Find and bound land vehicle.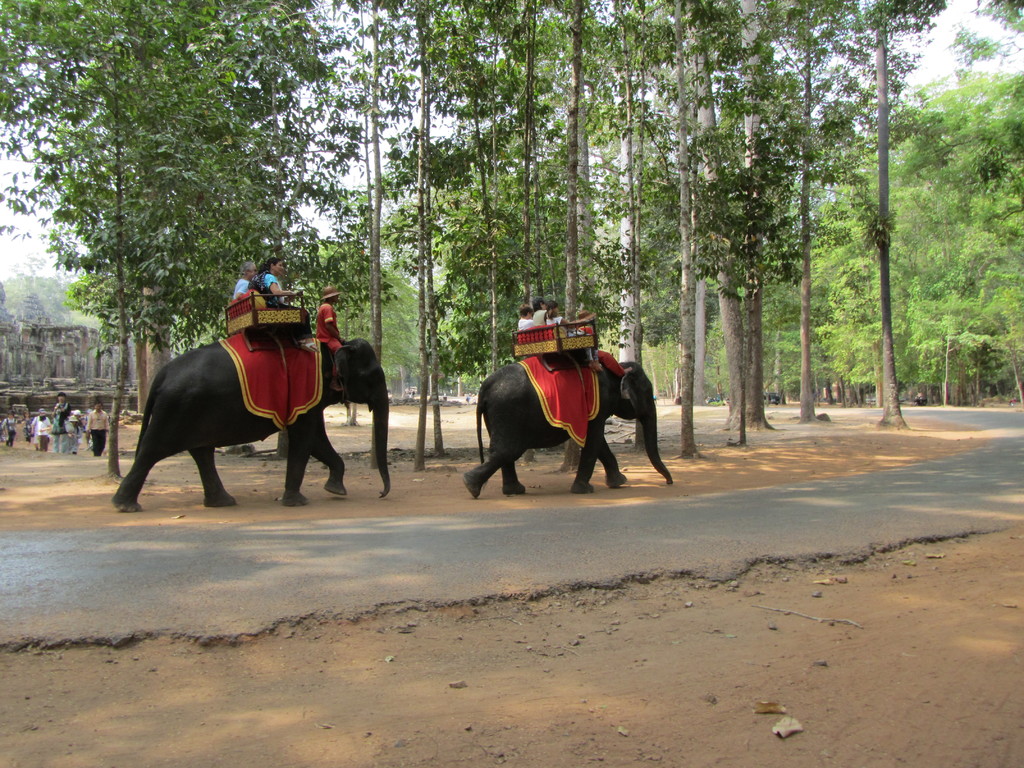
Bound: 763:385:781:405.
